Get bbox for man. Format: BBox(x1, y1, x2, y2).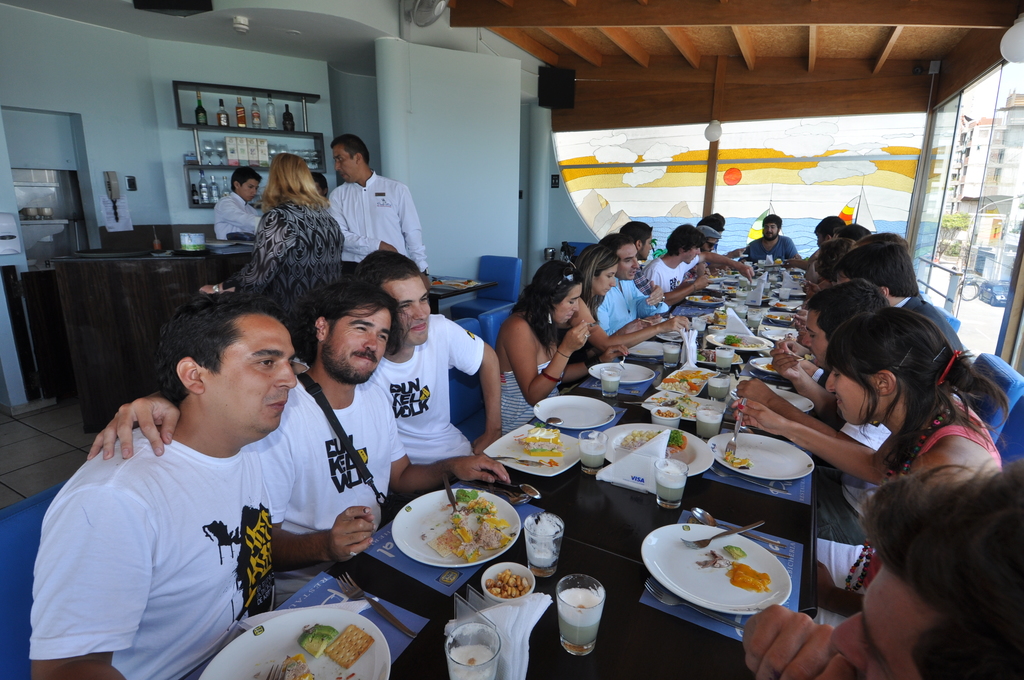
BBox(81, 252, 505, 483).
